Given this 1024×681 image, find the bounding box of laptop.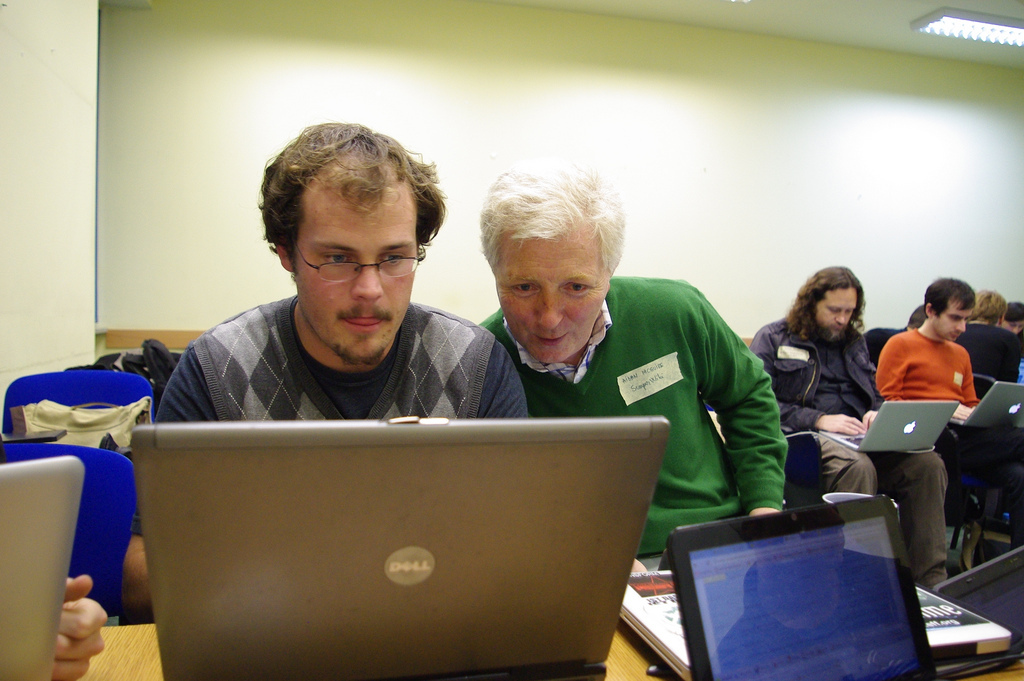
Rect(665, 494, 938, 680).
